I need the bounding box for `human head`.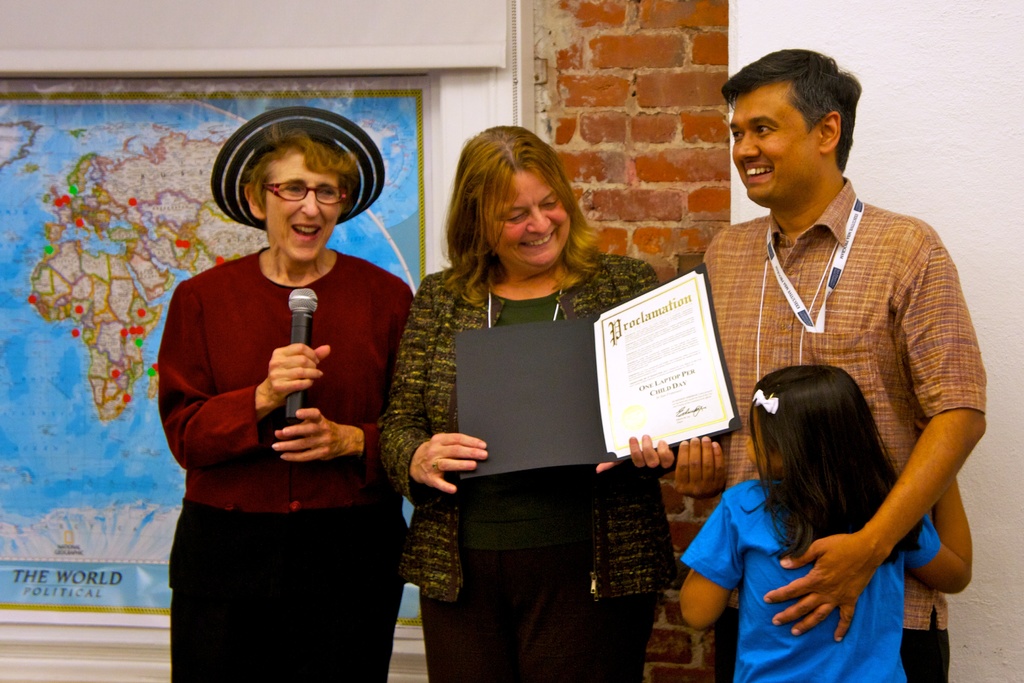
Here it is: region(748, 364, 883, 481).
